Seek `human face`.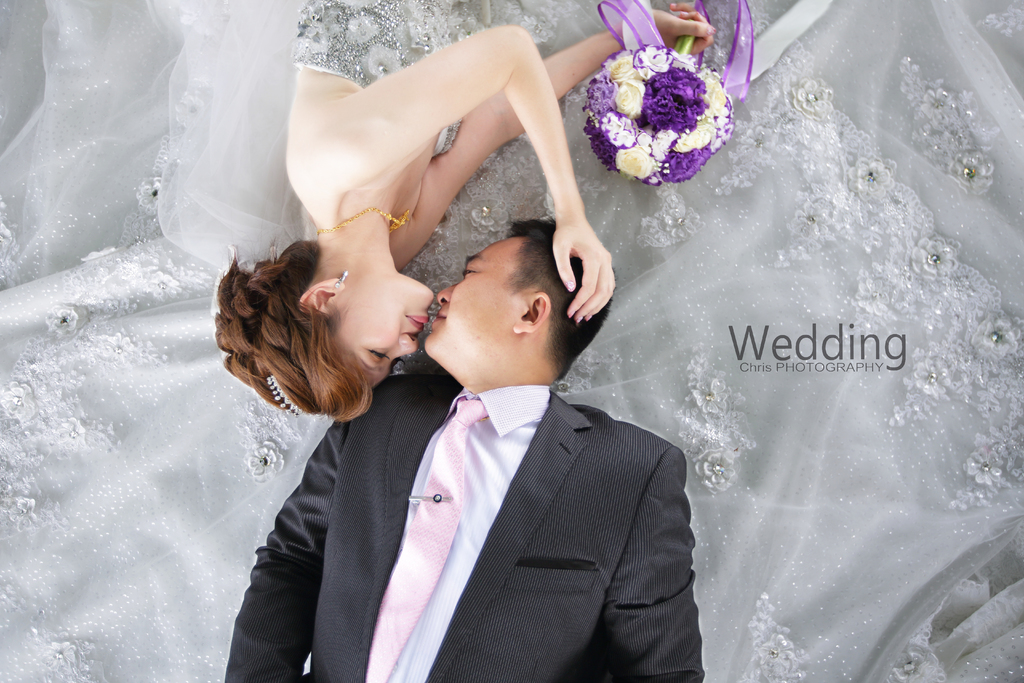
bbox=[426, 235, 522, 357].
